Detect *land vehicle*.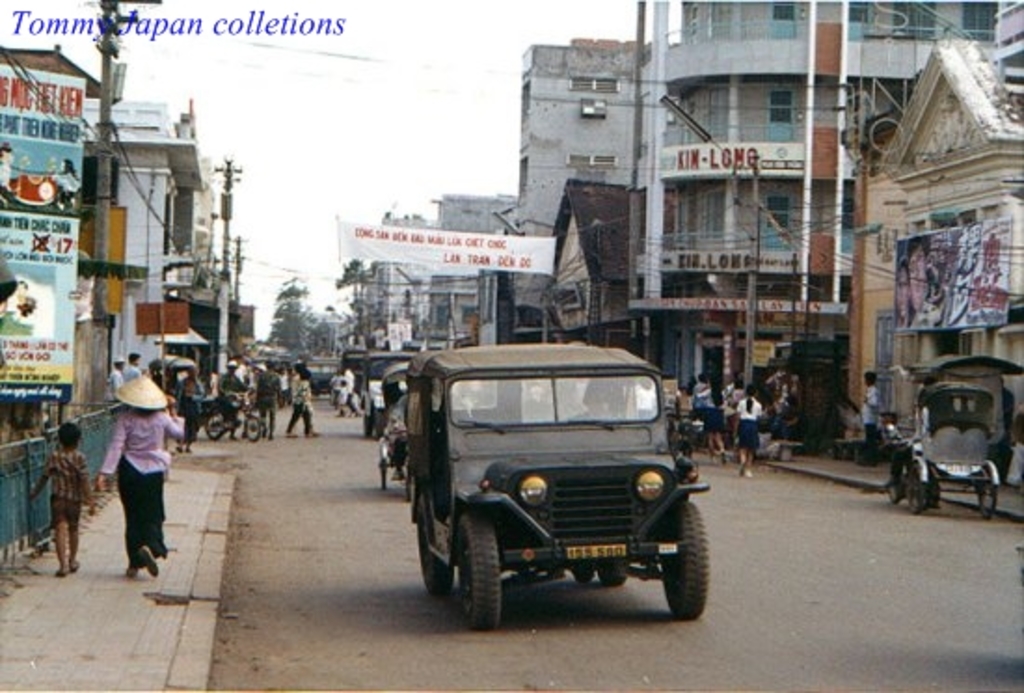
Detected at [897,365,1018,522].
